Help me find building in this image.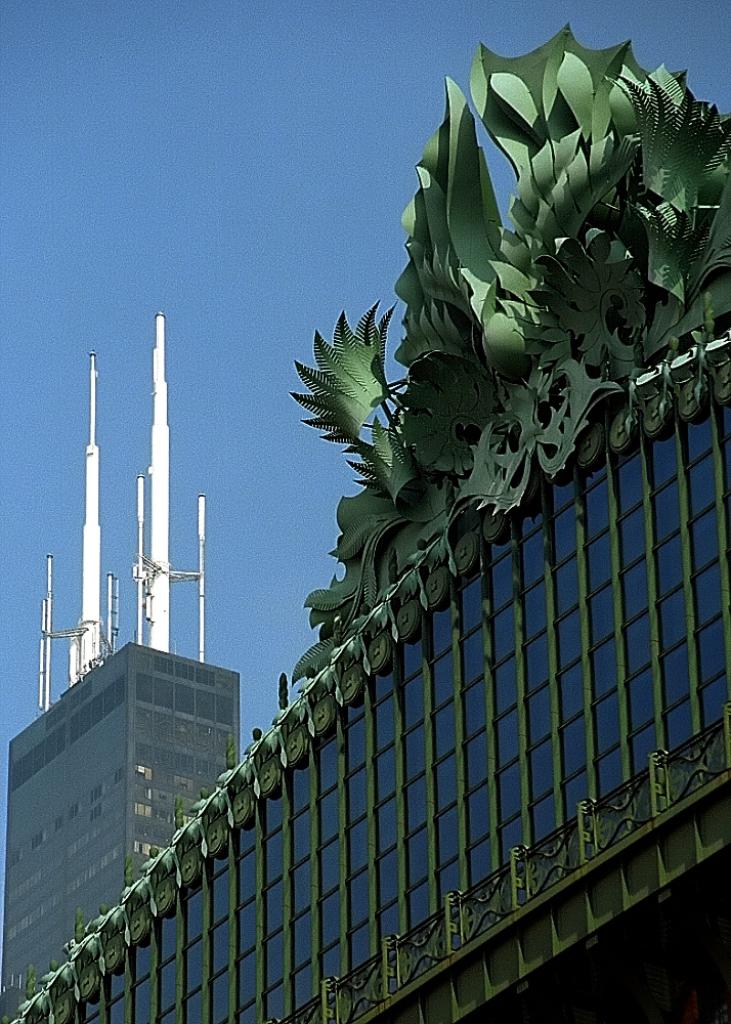
Found it: [x1=0, y1=636, x2=241, y2=1023].
